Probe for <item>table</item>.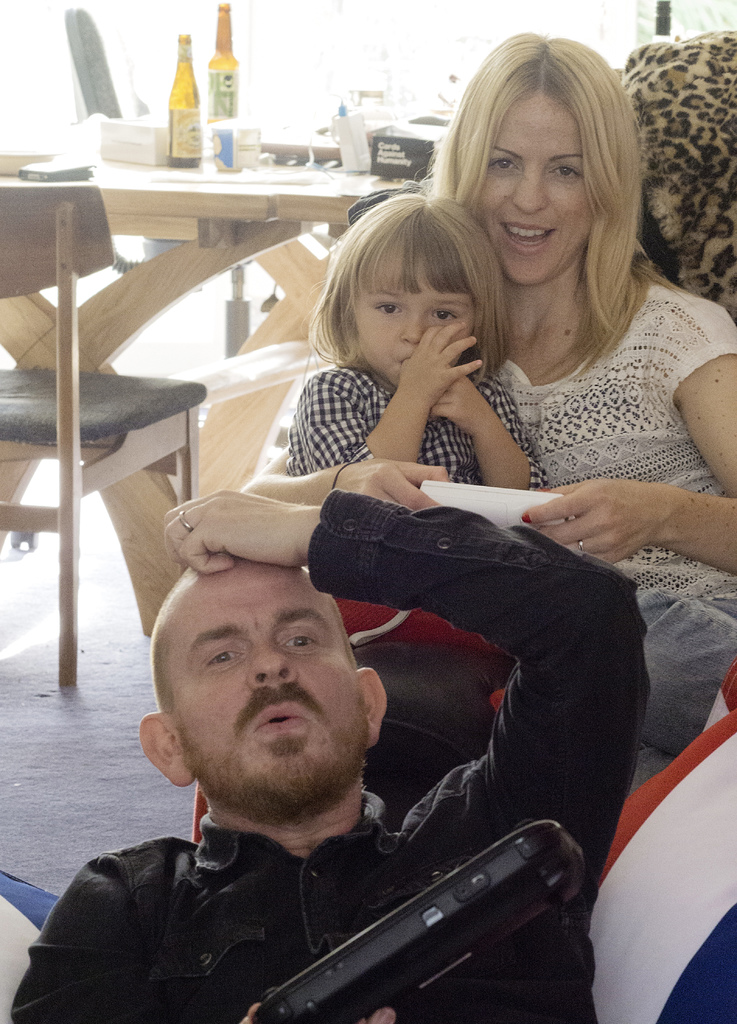
Probe result: 0 72 458 659.
